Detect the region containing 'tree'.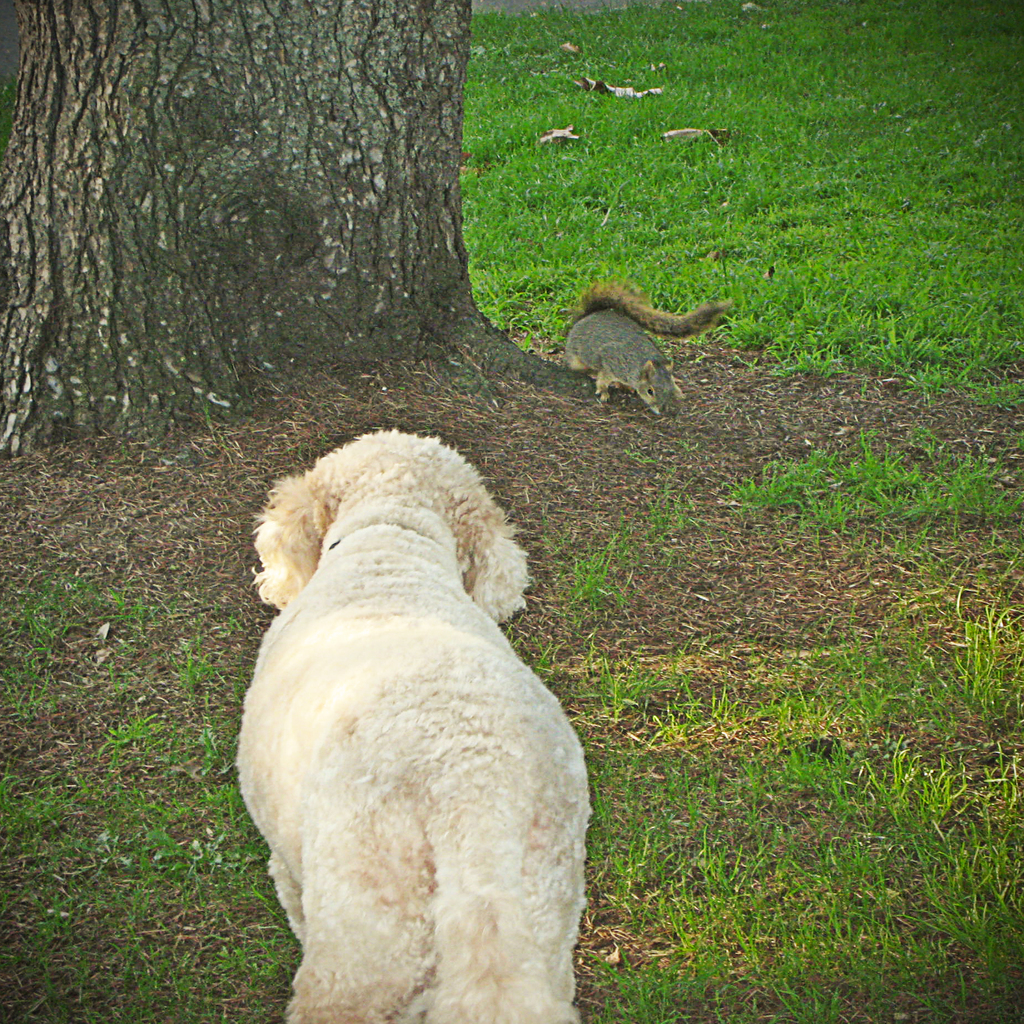
pyautogui.locateOnScreen(0, 24, 579, 447).
